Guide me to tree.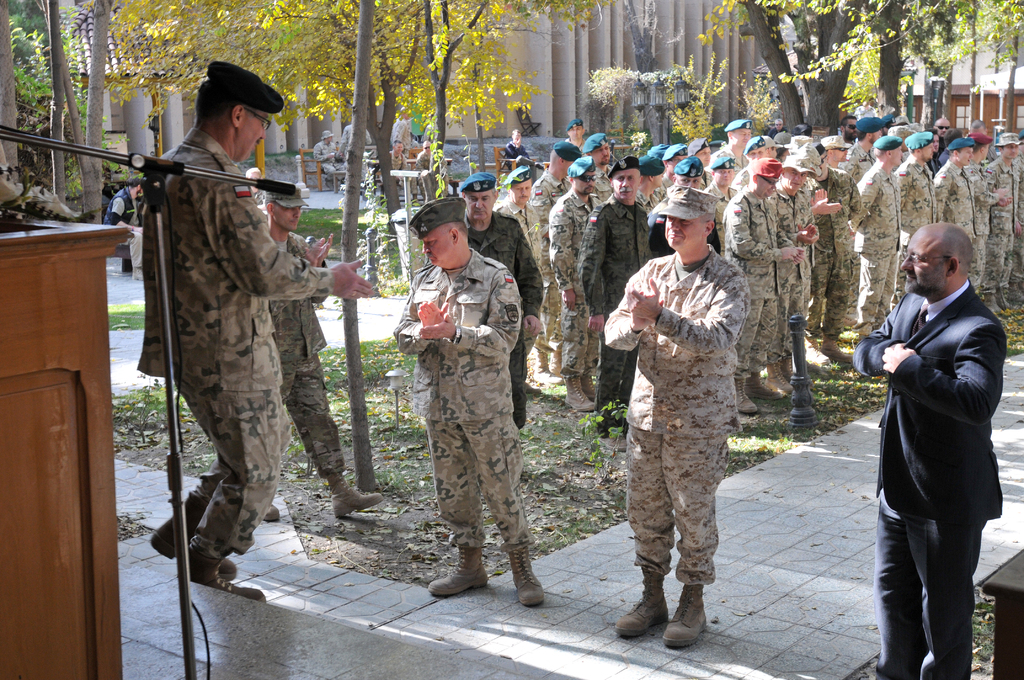
Guidance: detection(619, 0, 657, 76).
